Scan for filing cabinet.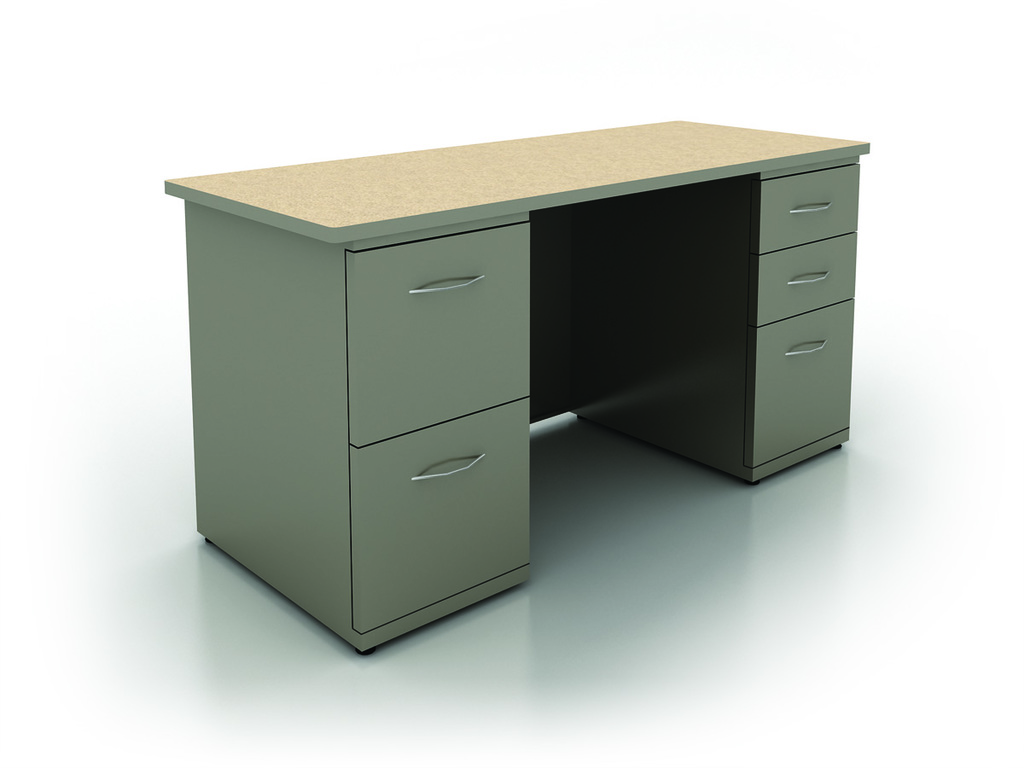
Scan result: crop(169, 115, 873, 660).
